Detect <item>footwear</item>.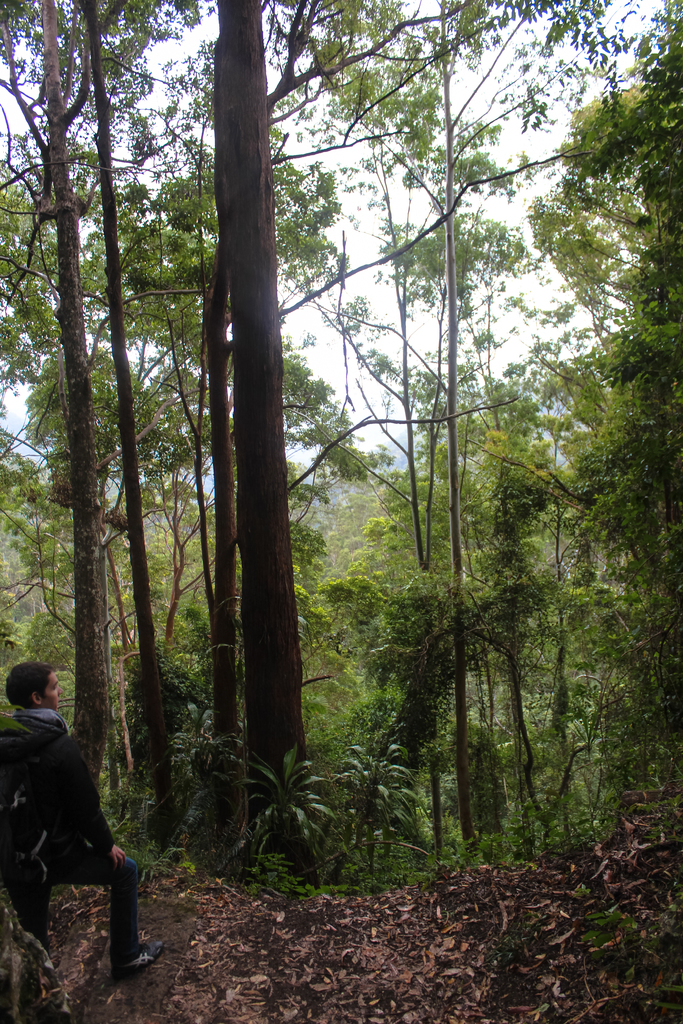
Detected at 108/930/167/970.
